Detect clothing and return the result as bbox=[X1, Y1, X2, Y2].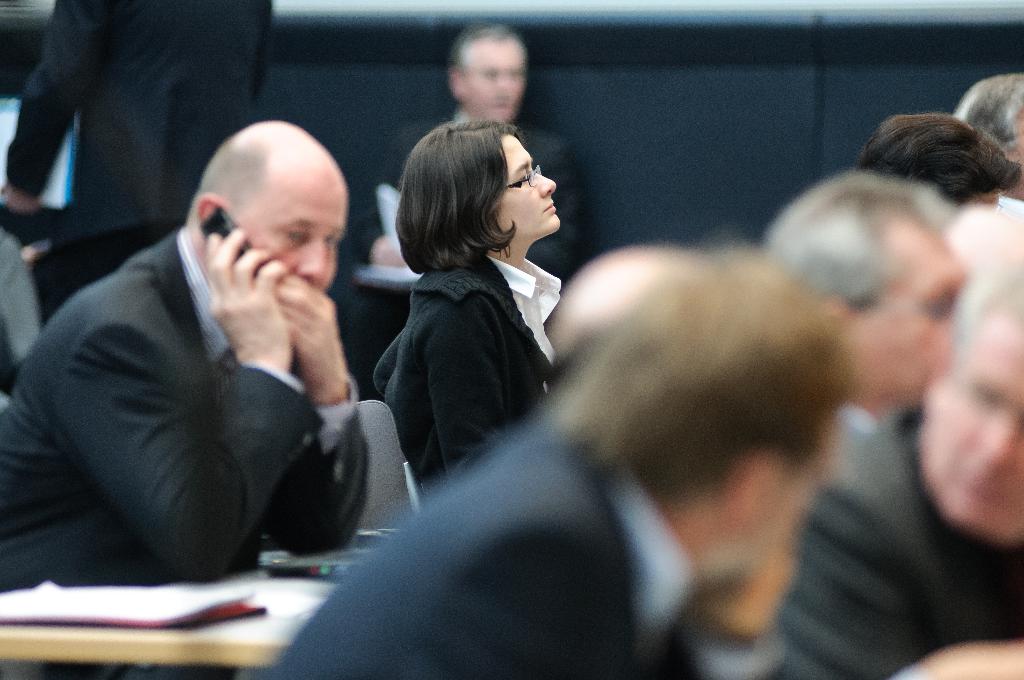
bbox=[378, 109, 569, 271].
